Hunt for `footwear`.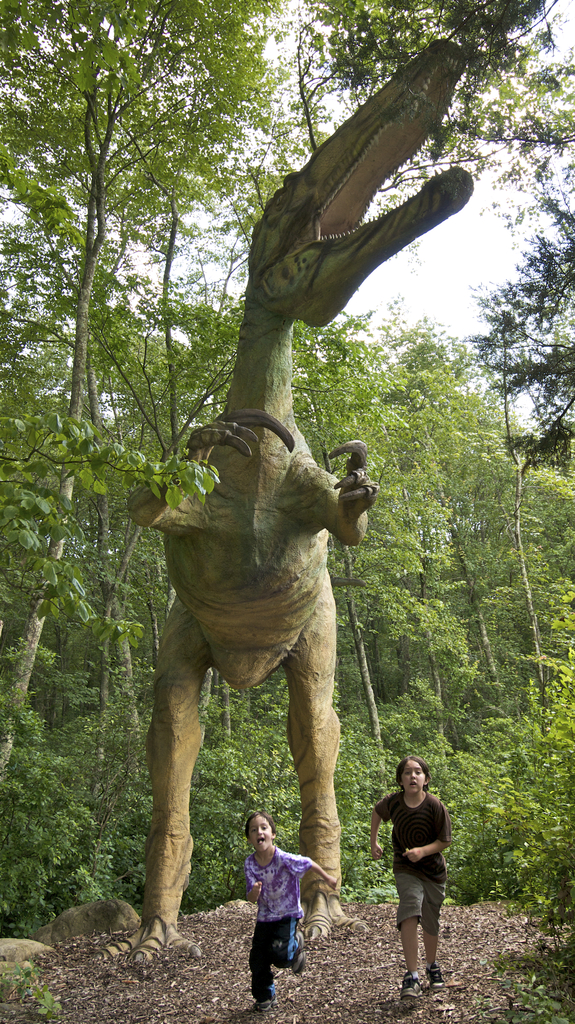
Hunted down at (396, 970, 421, 1005).
